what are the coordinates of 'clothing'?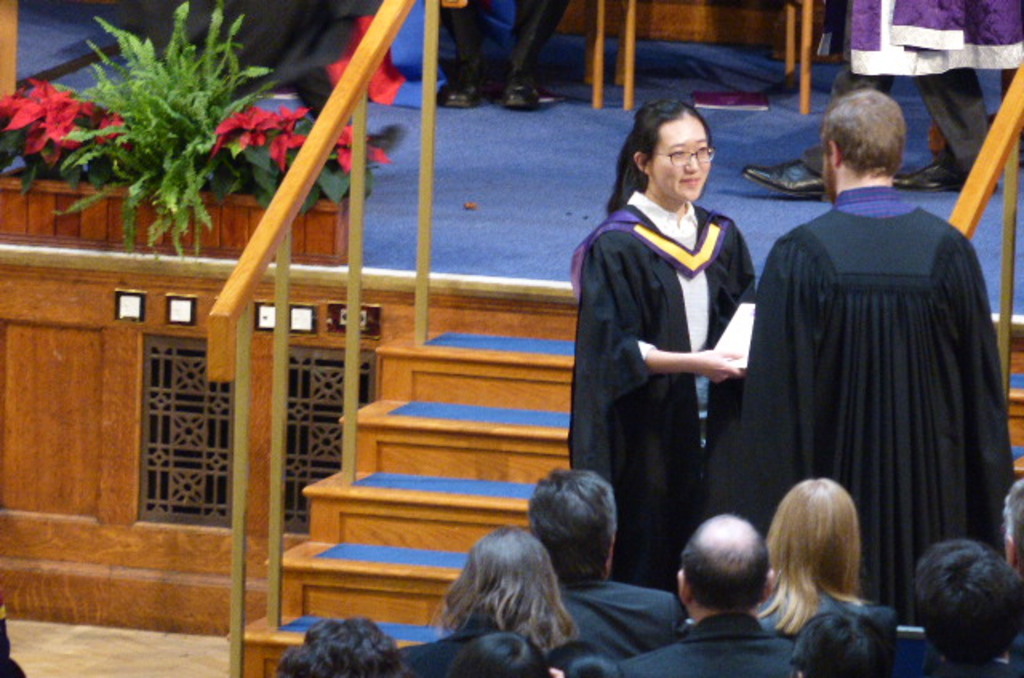
<box>616,616,792,676</box>.
